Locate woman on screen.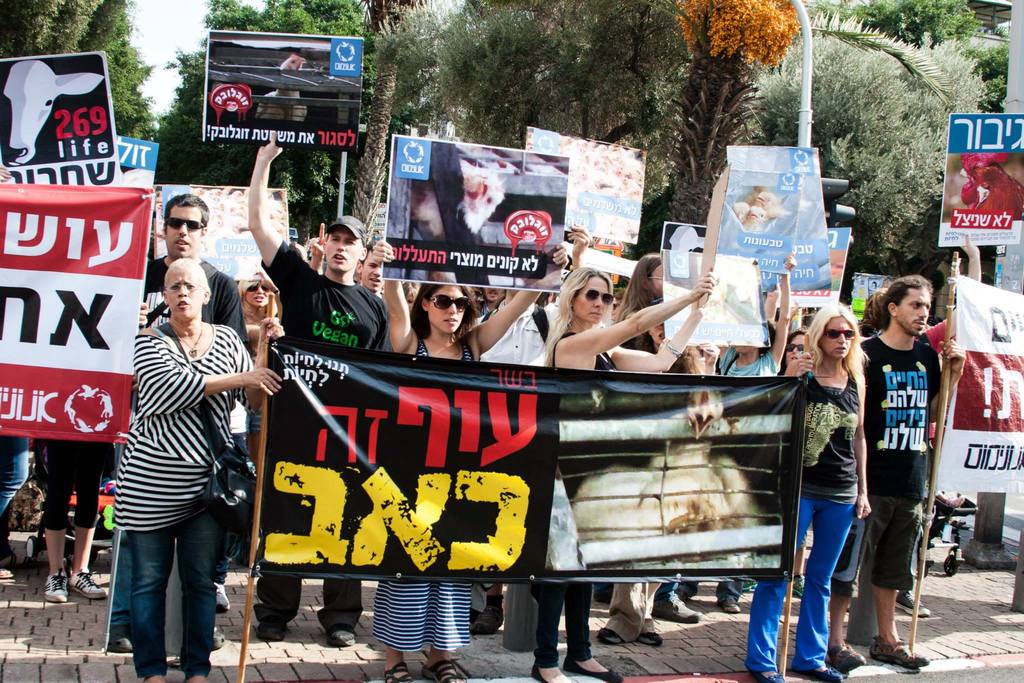
On screen at [707, 252, 804, 621].
